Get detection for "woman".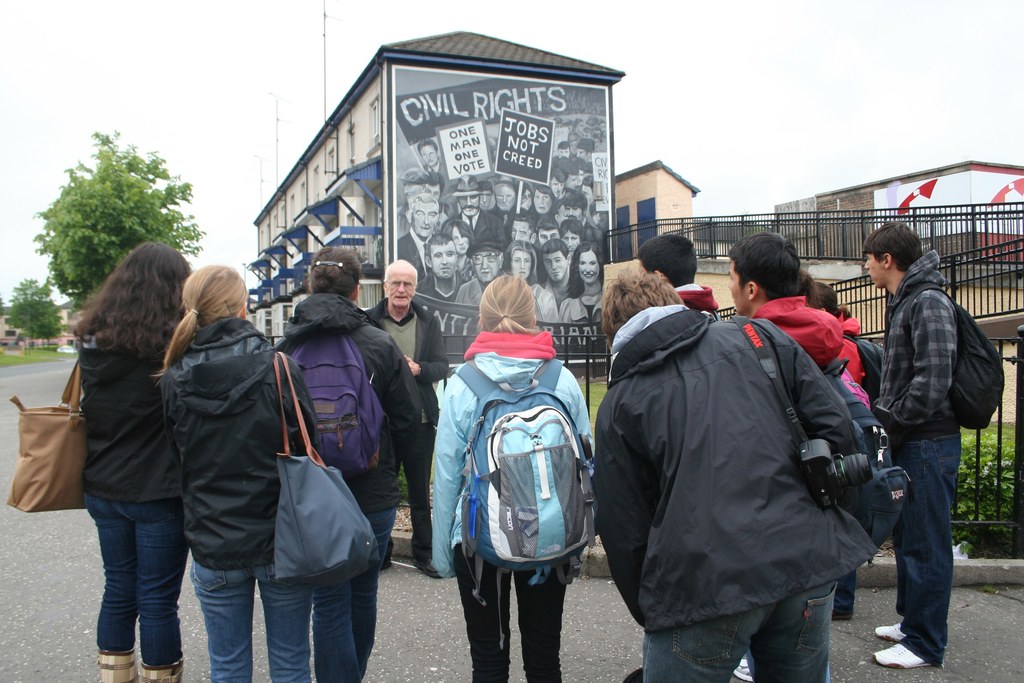
Detection: [left=154, top=263, right=321, bottom=682].
